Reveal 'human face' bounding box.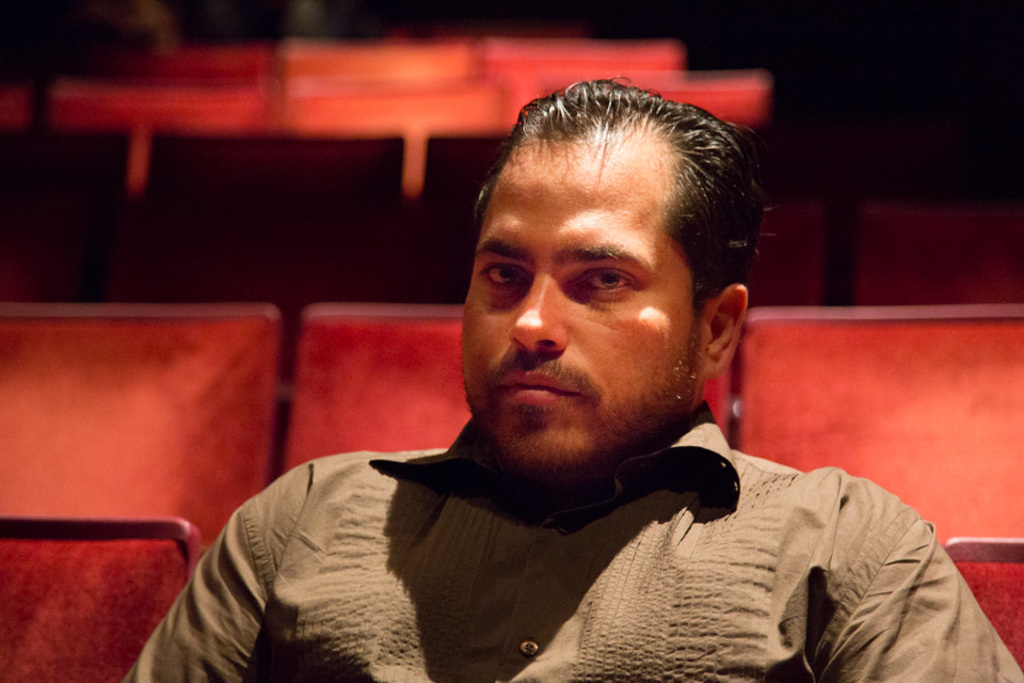
Revealed: pyautogui.locateOnScreen(461, 139, 700, 477).
